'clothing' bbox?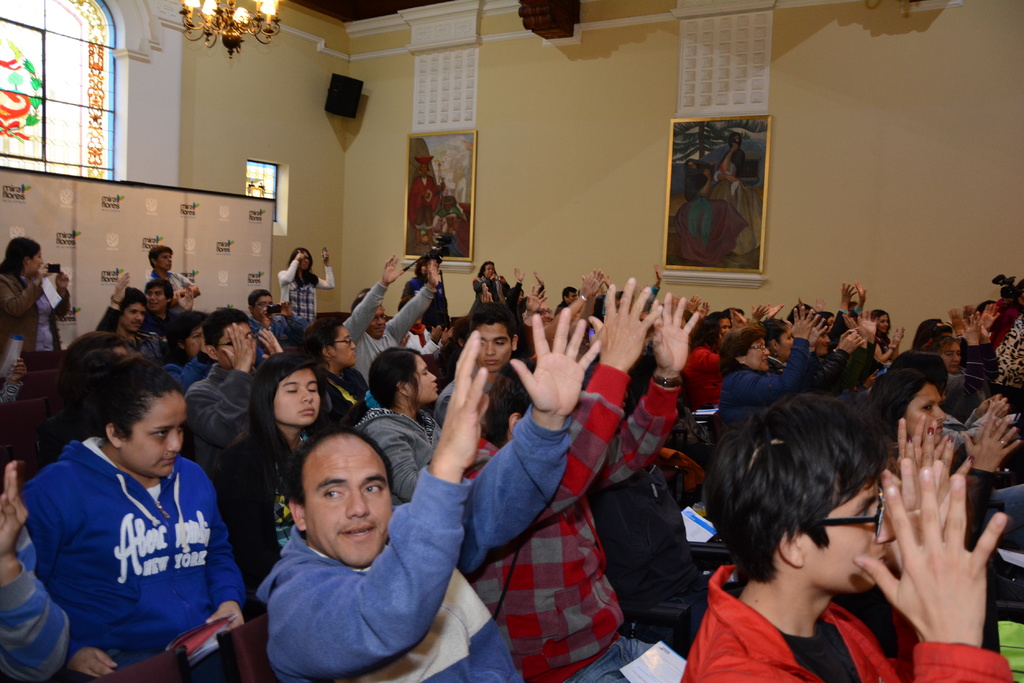
(x1=21, y1=437, x2=246, y2=673)
